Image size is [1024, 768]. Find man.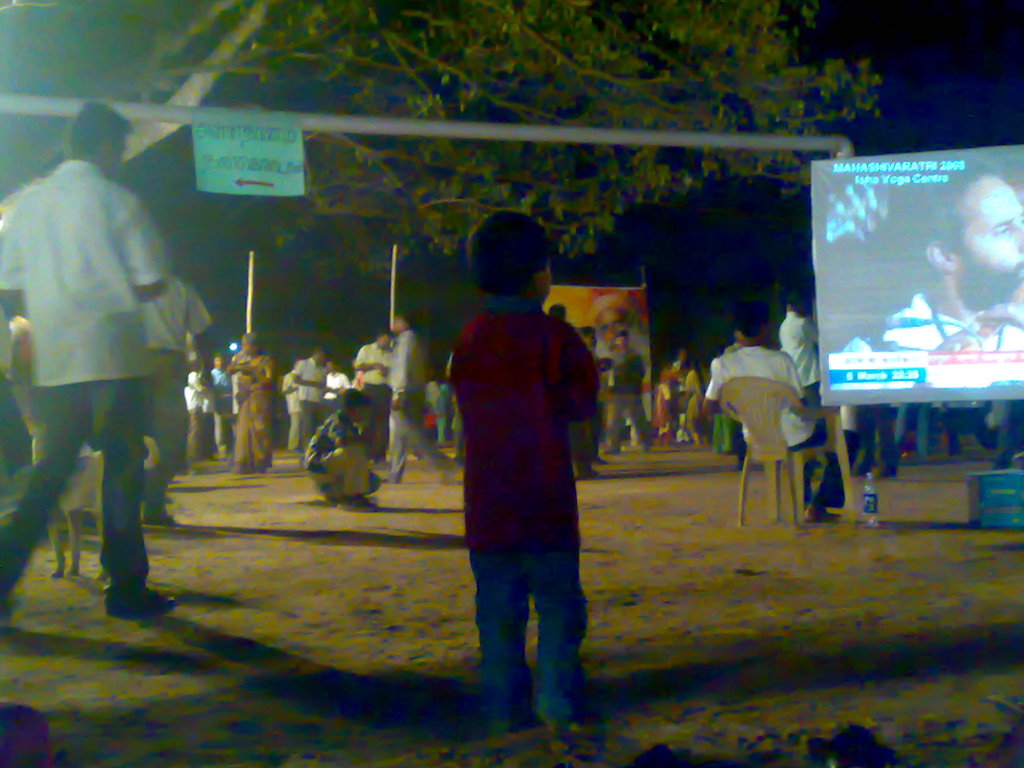
[left=329, top=366, right=346, bottom=413].
